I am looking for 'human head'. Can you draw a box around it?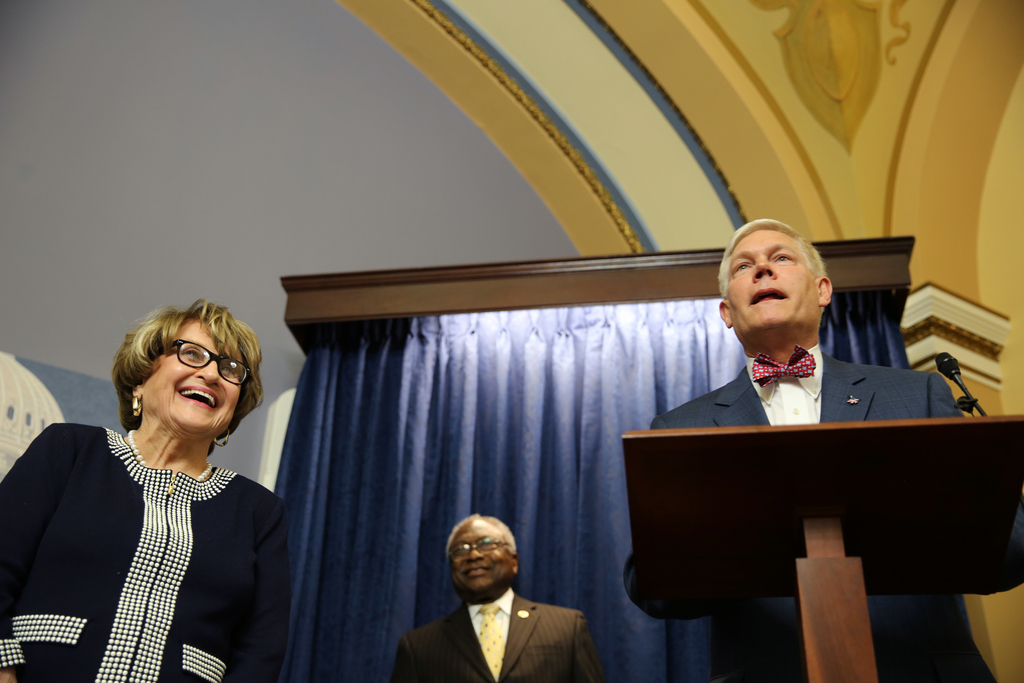
Sure, the bounding box is (left=111, top=294, right=266, bottom=456).
